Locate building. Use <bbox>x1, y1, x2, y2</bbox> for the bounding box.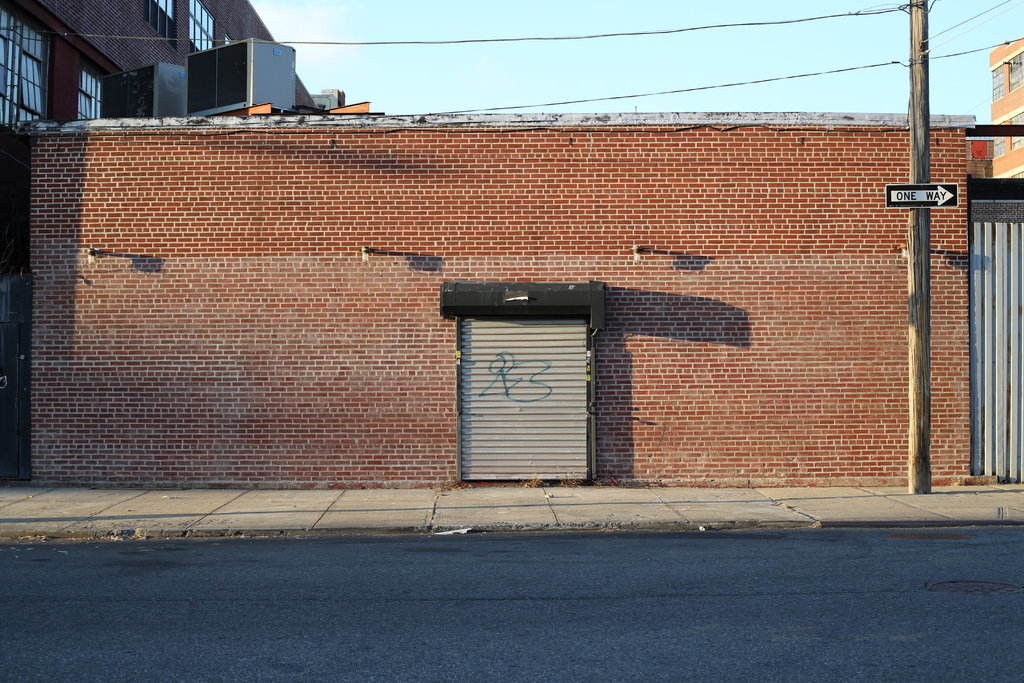
<bbox>3, 115, 1023, 487</bbox>.
